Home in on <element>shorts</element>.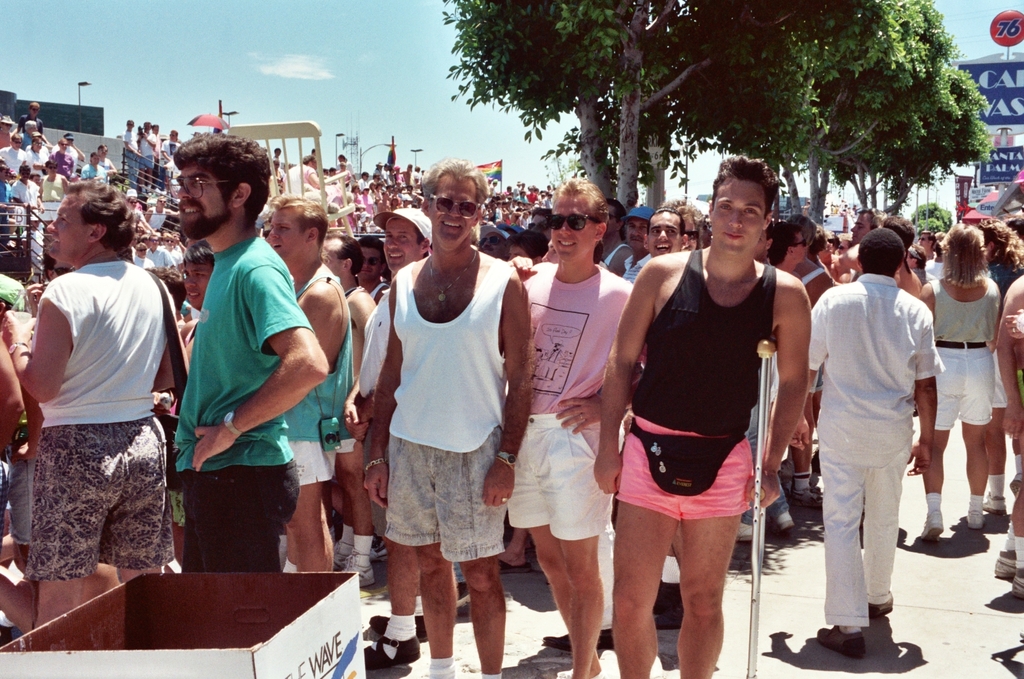
Homed in at BBox(289, 439, 336, 486).
